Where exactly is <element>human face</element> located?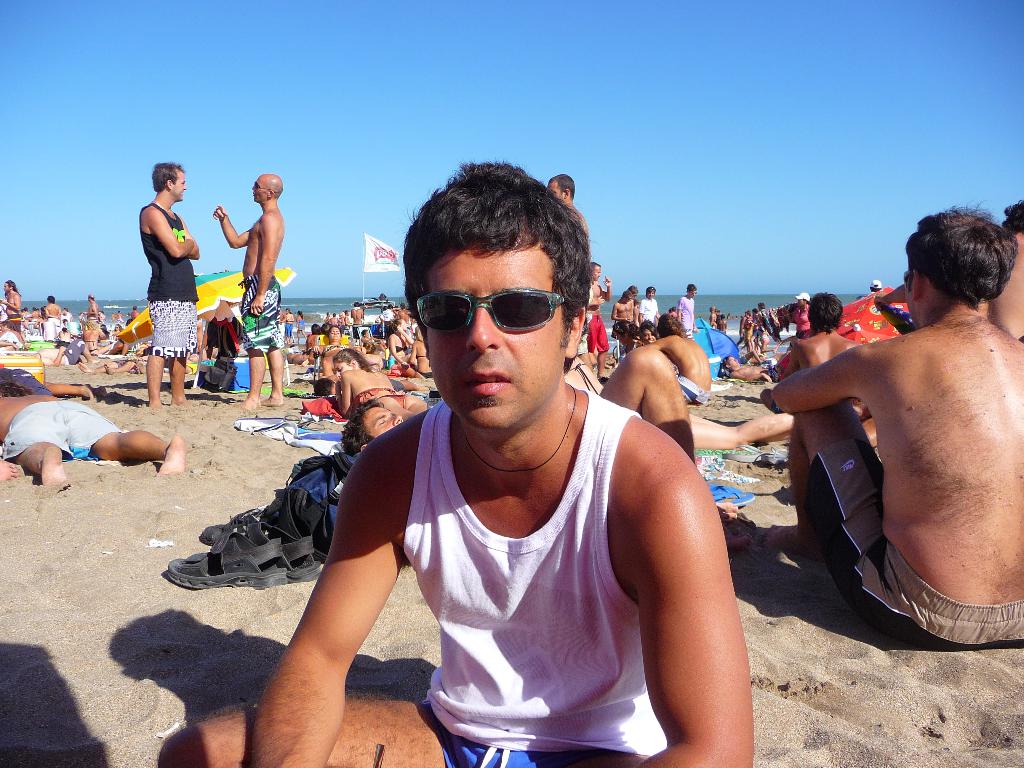
Its bounding box is (175, 170, 188, 202).
